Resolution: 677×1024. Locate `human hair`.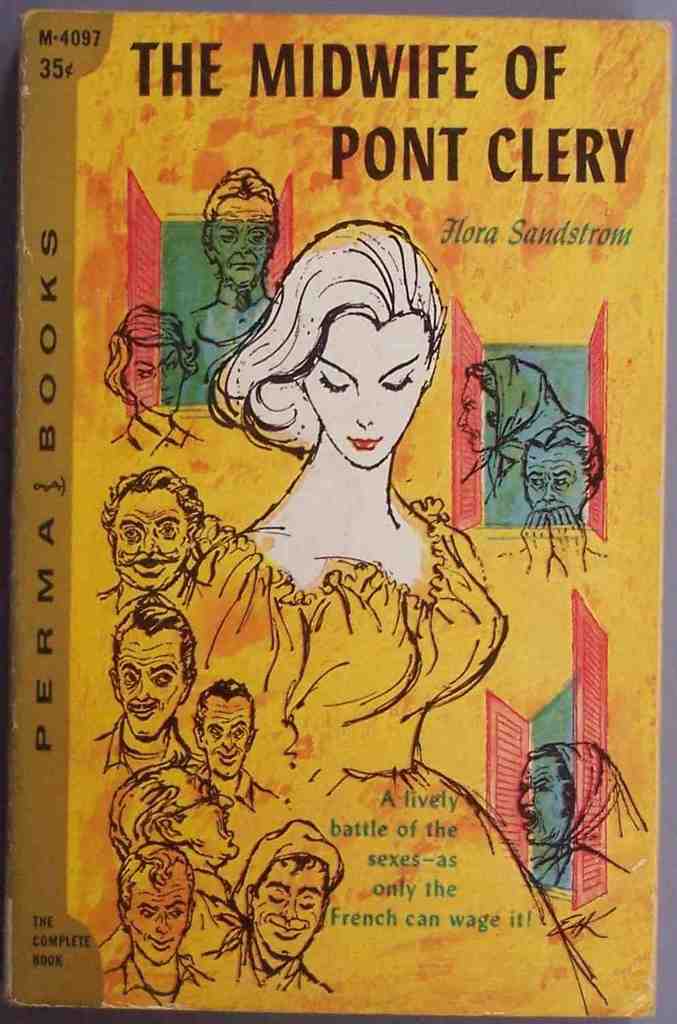
(191, 678, 256, 736).
